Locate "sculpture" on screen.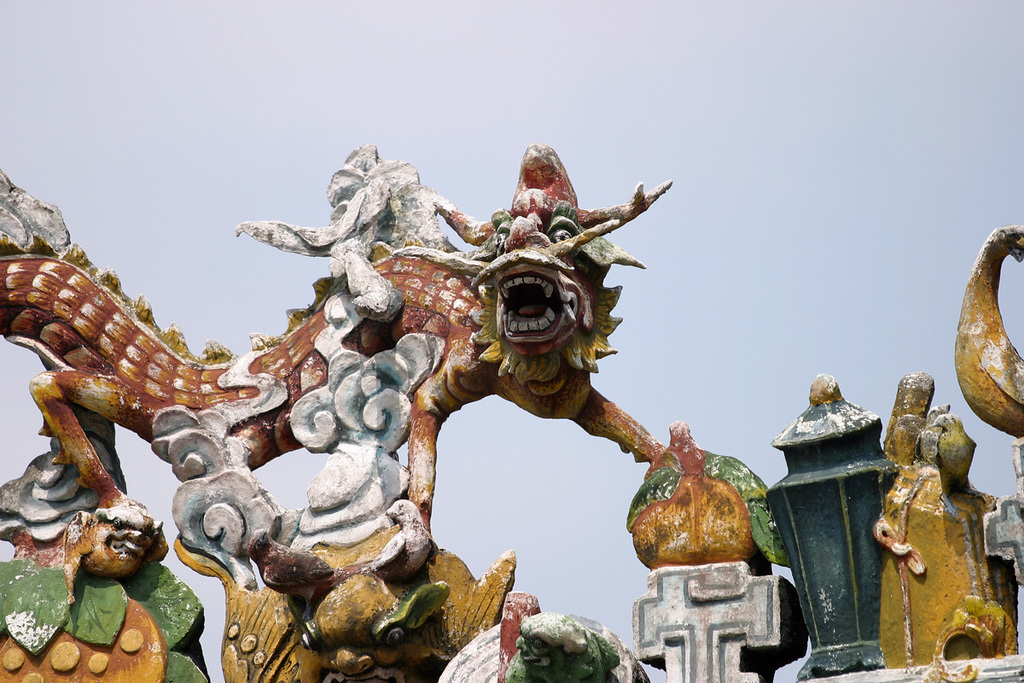
On screen at {"left": 61, "top": 148, "right": 745, "bottom": 659}.
